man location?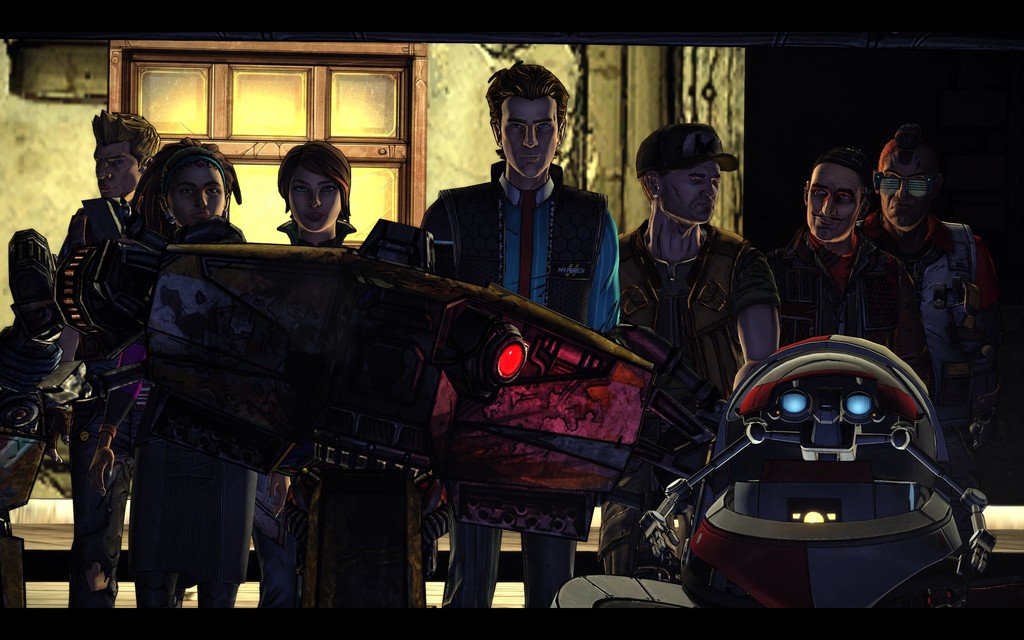
rect(774, 150, 924, 377)
